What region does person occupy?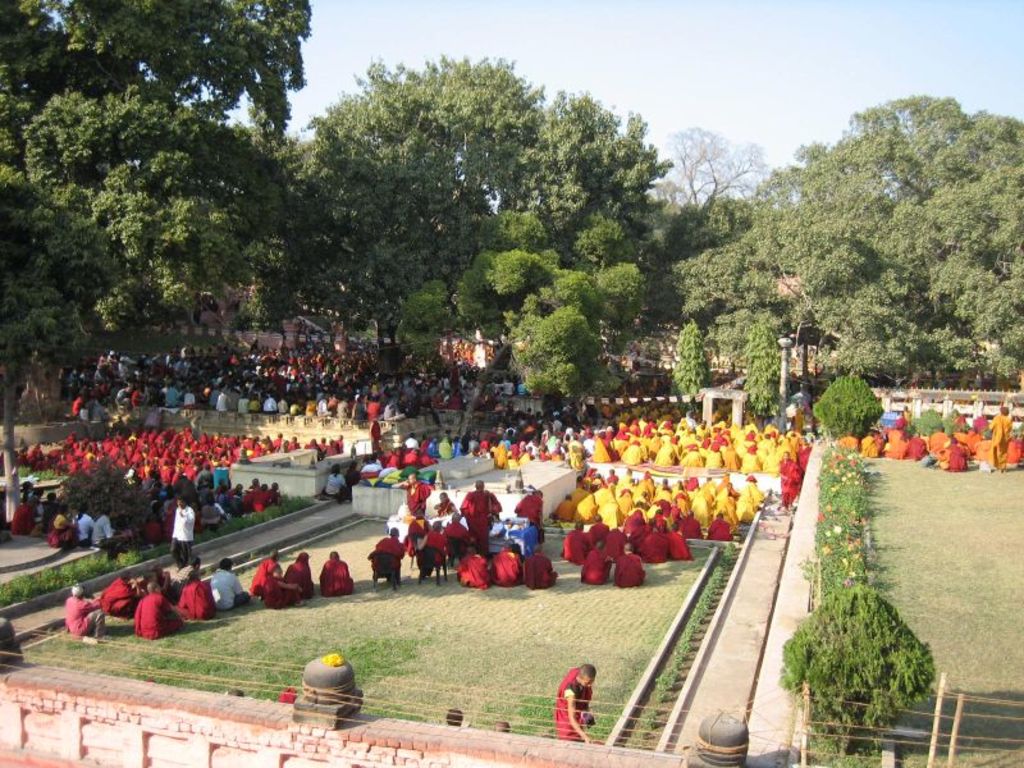
x1=325, y1=553, x2=352, y2=596.
